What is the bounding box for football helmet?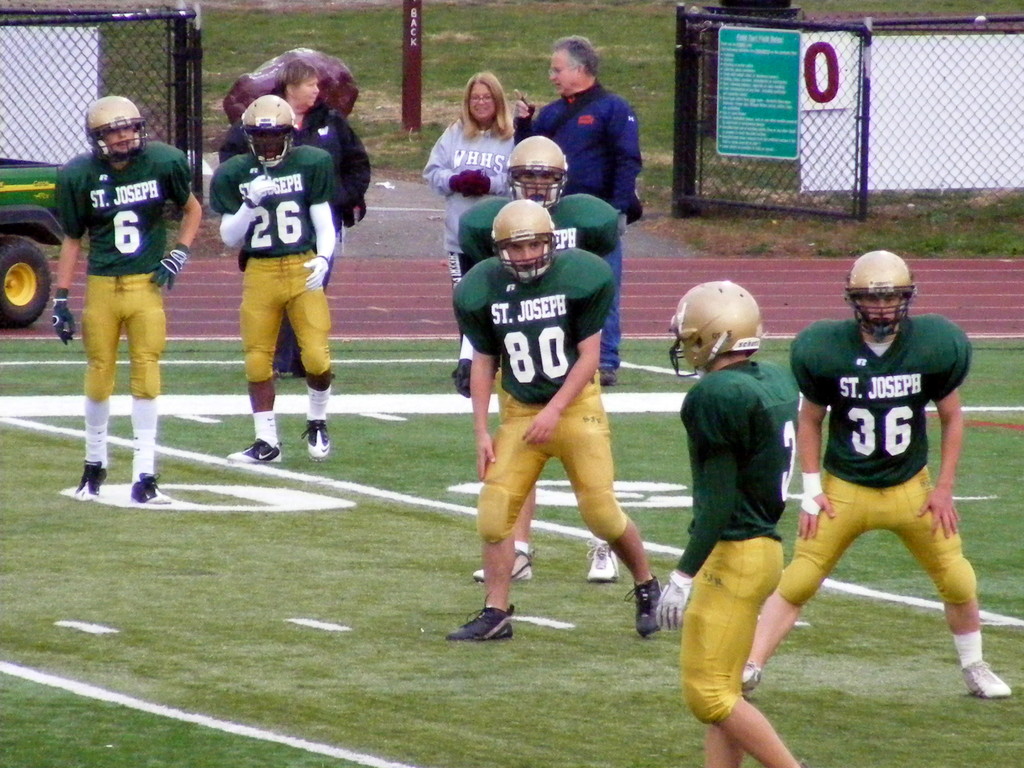
left=82, top=94, right=148, bottom=159.
